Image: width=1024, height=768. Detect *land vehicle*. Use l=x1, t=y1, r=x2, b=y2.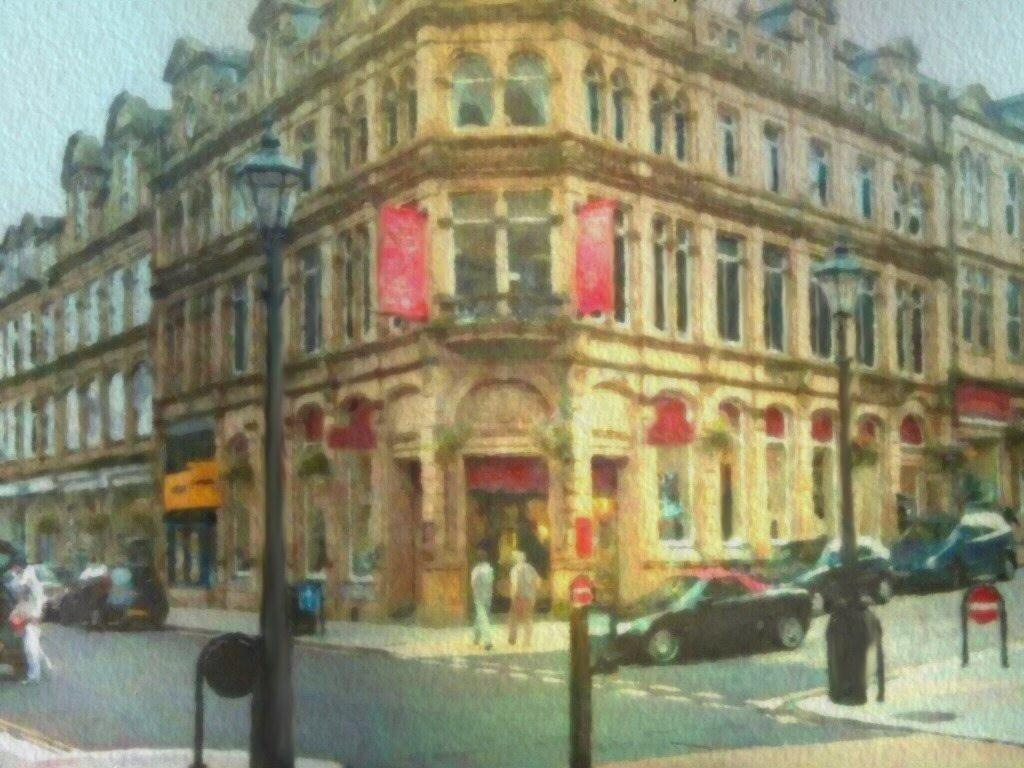
l=769, t=536, r=892, b=620.
